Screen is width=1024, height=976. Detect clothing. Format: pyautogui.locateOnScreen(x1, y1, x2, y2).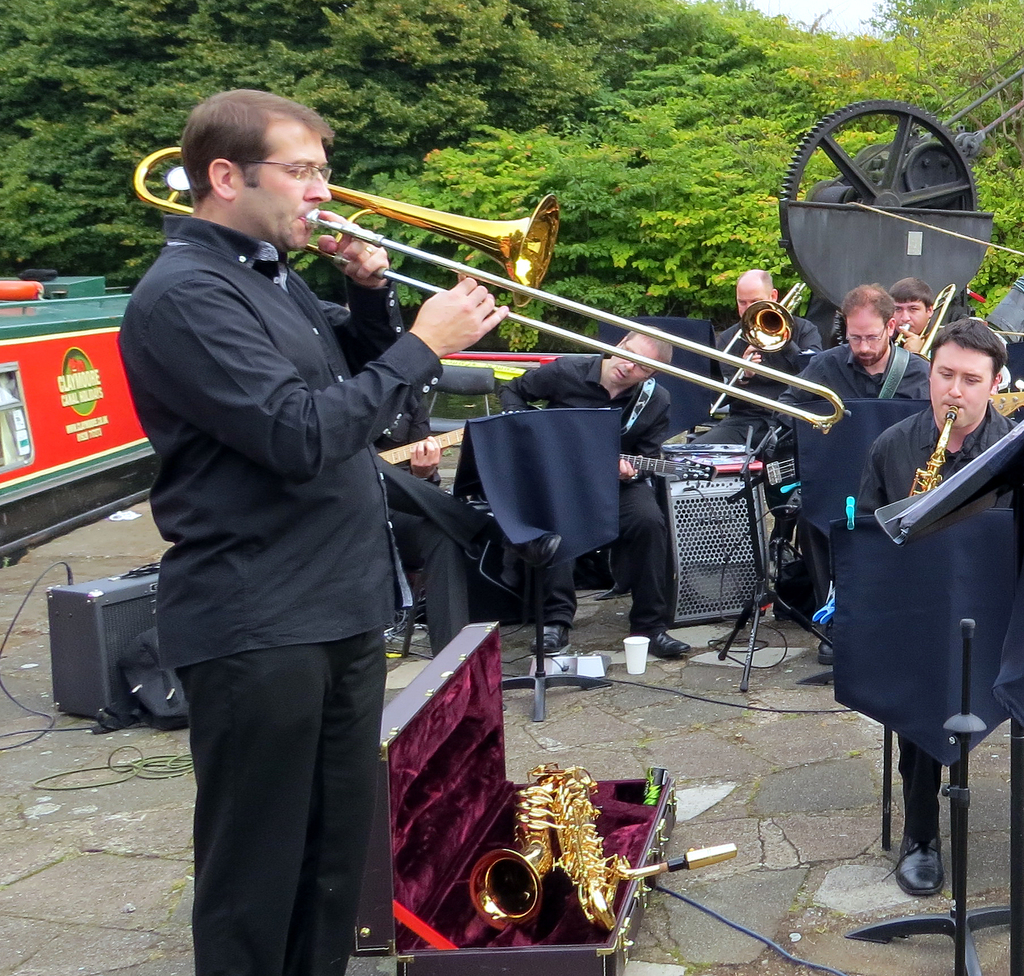
pyautogui.locateOnScreen(832, 325, 1004, 823).
